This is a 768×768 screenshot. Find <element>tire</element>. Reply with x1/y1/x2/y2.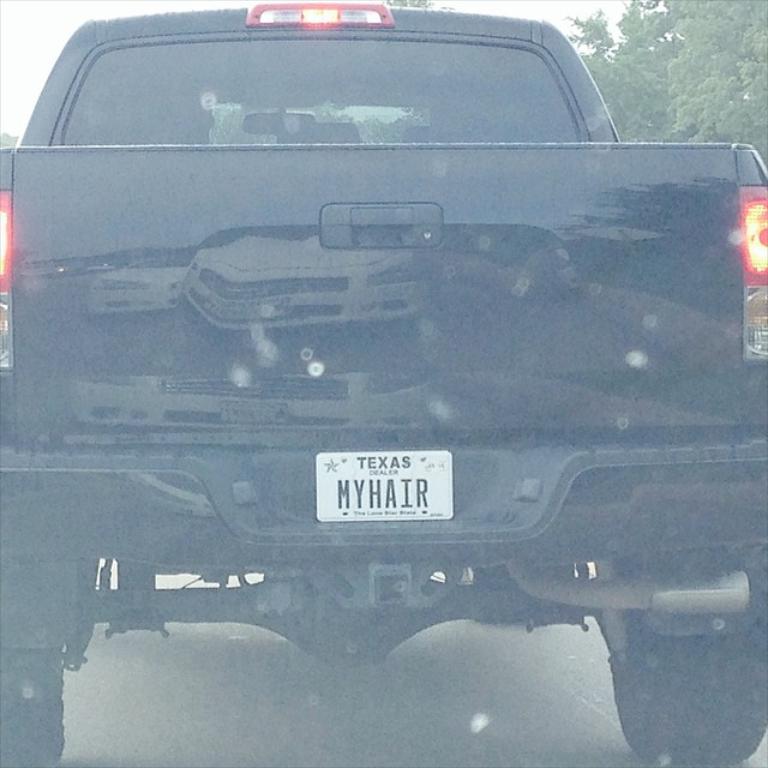
612/566/767/767.
